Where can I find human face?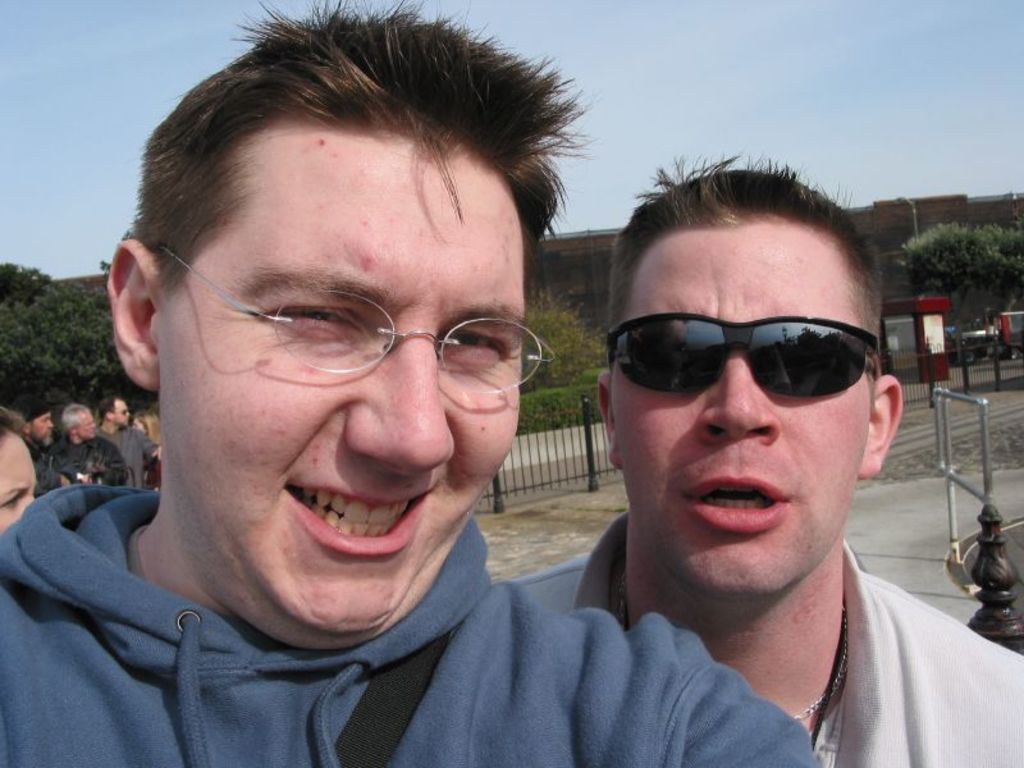
You can find it at [x1=79, y1=411, x2=97, y2=440].
